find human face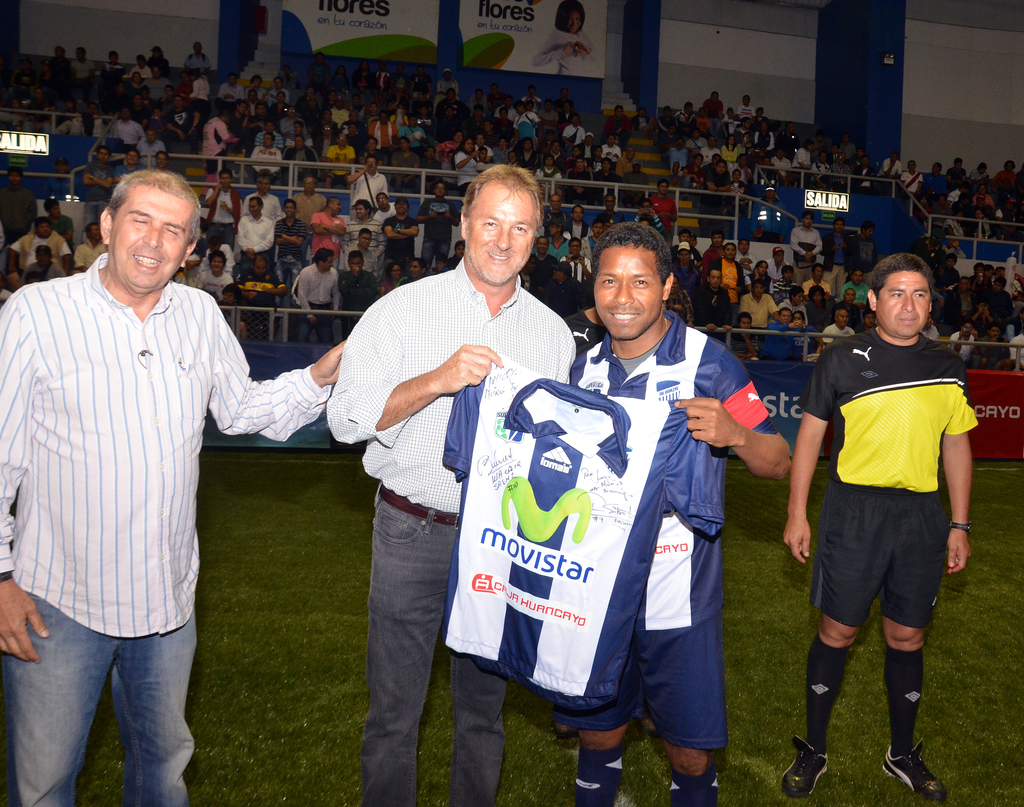
(709,234,721,245)
